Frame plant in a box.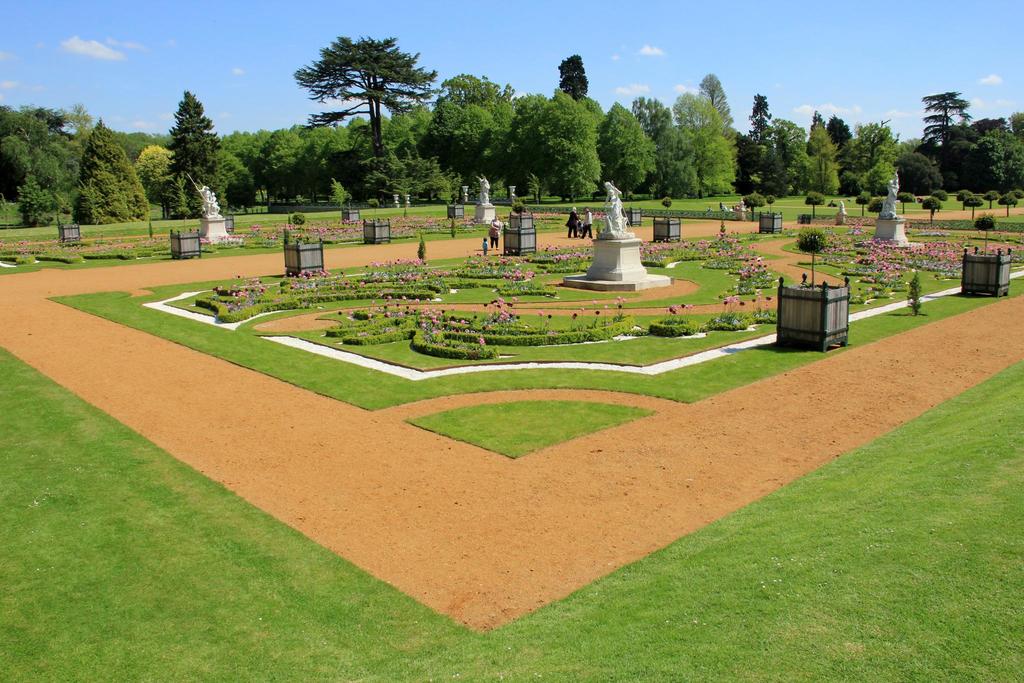
detection(741, 190, 760, 220).
